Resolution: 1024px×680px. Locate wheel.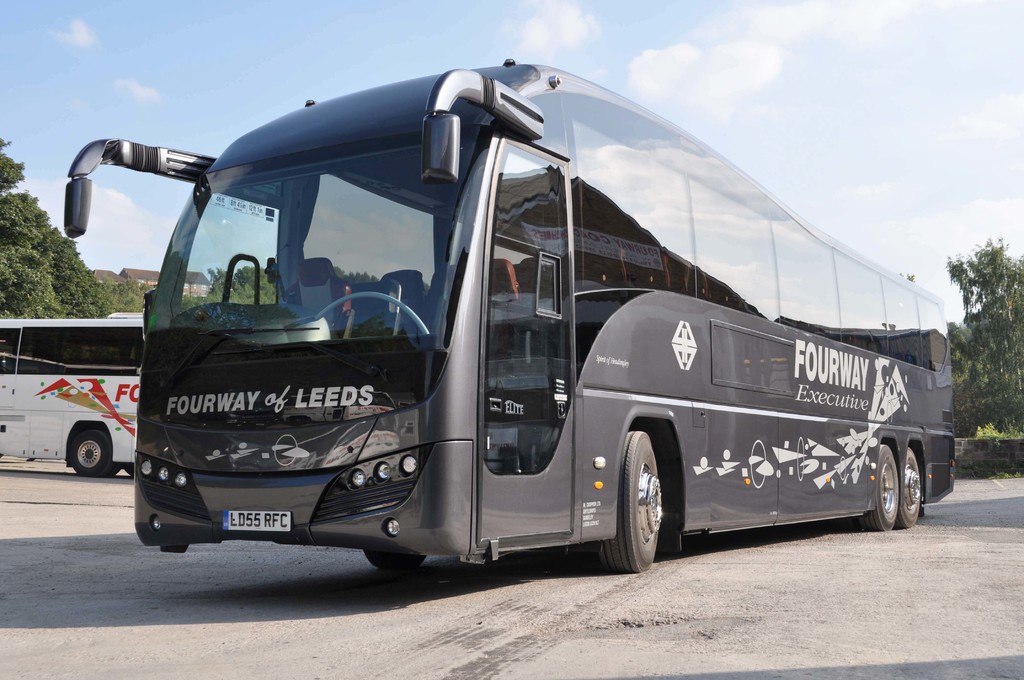
{"x1": 858, "y1": 442, "x2": 897, "y2": 528}.
